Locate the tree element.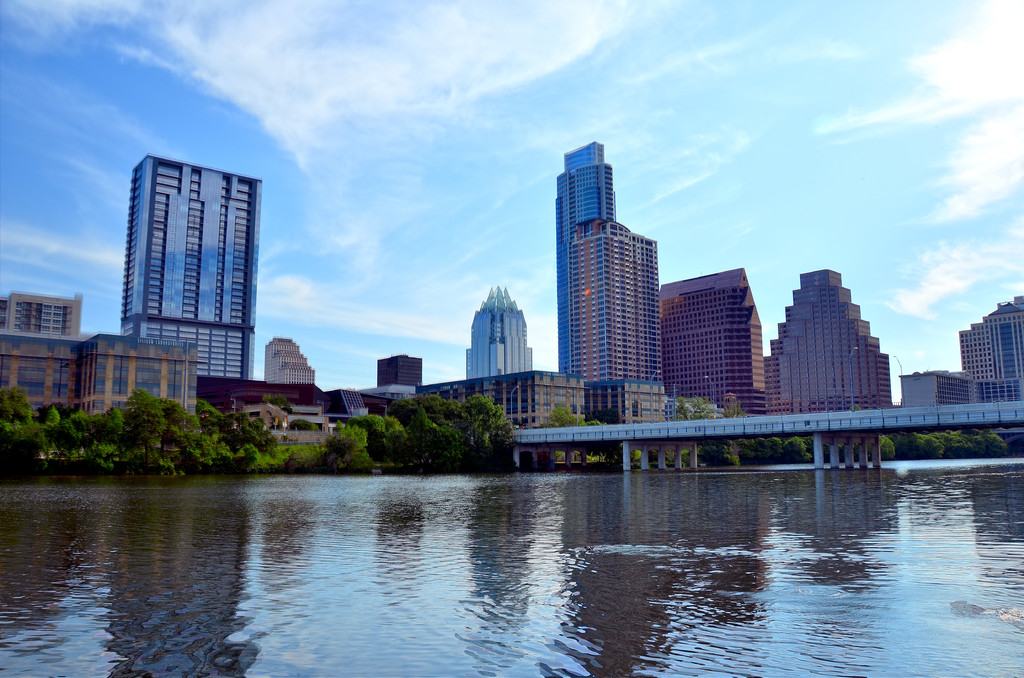
Element bbox: (x1=747, y1=440, x2=769, y2=453).
